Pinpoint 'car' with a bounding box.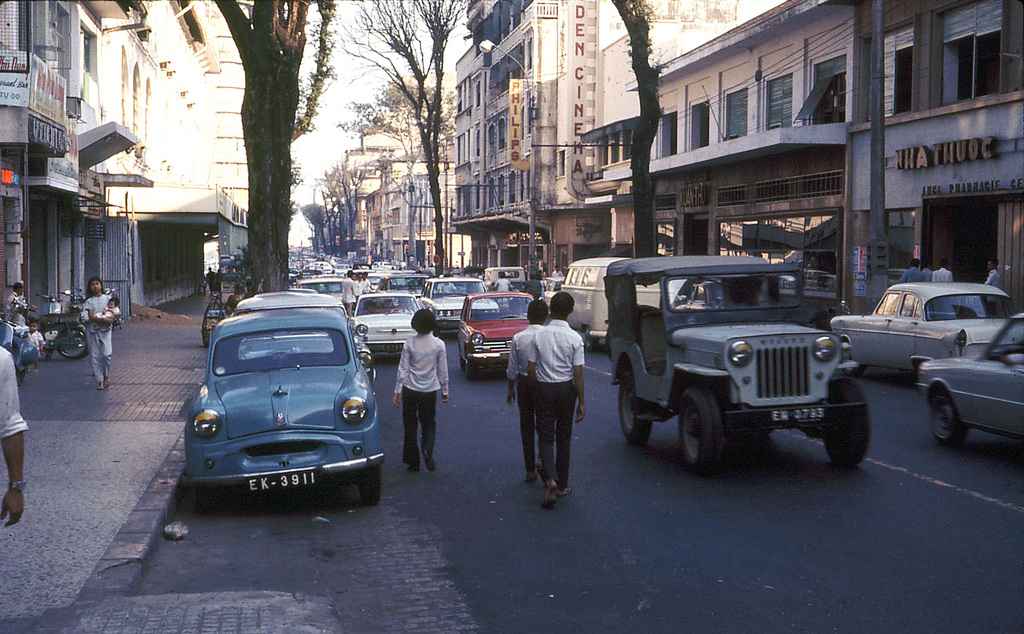
{"left": 833, "top": 283, "right": 1021, "bottom": 380}.
